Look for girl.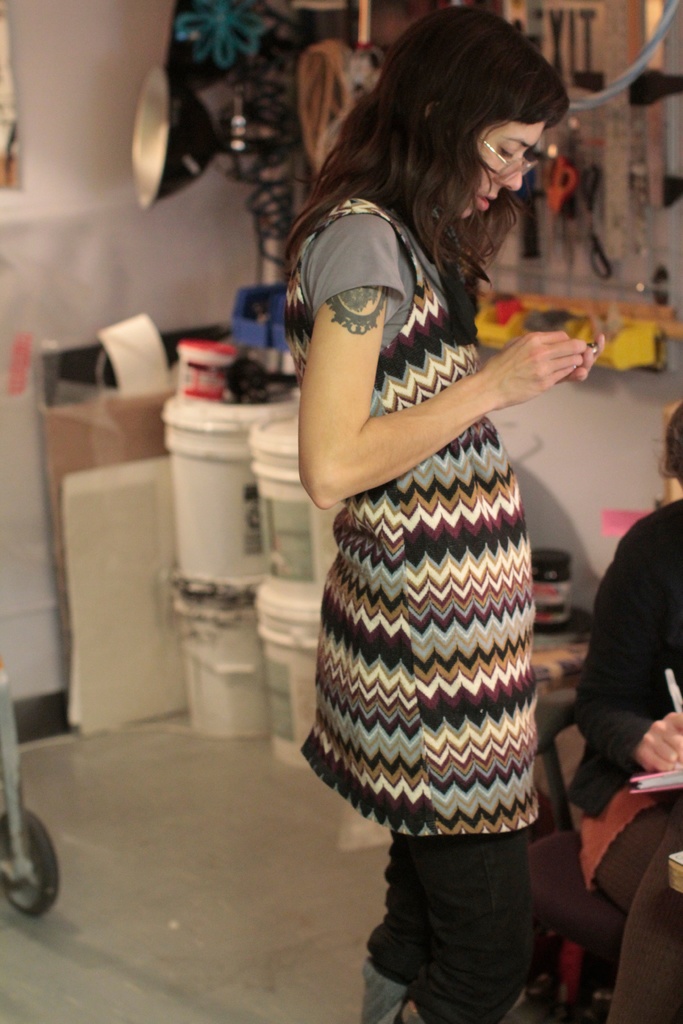
Found: (279,8,609,1023).
